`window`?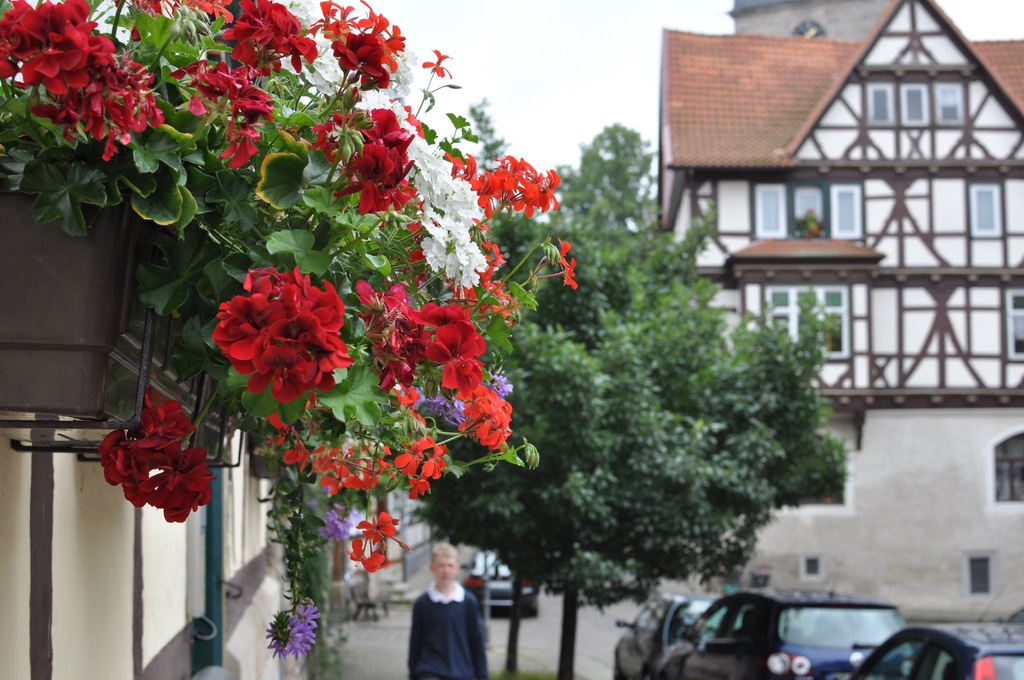
{"left": 907, "top": 84, "right": 933, "bottom": 122}
